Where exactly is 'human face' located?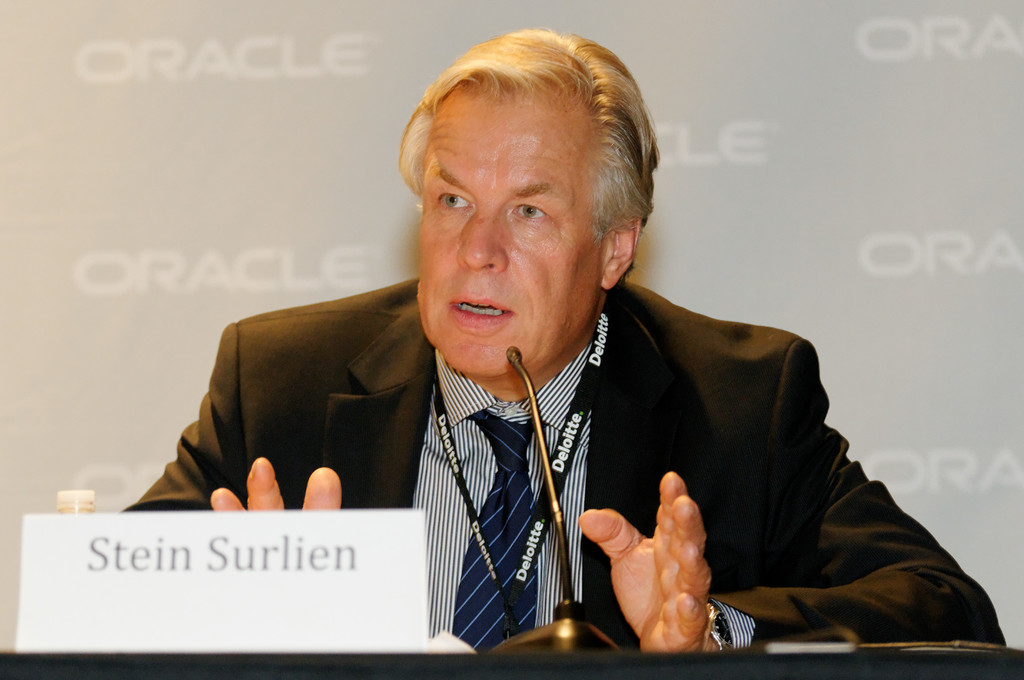
Its bounding box is 412/79/600/382.
